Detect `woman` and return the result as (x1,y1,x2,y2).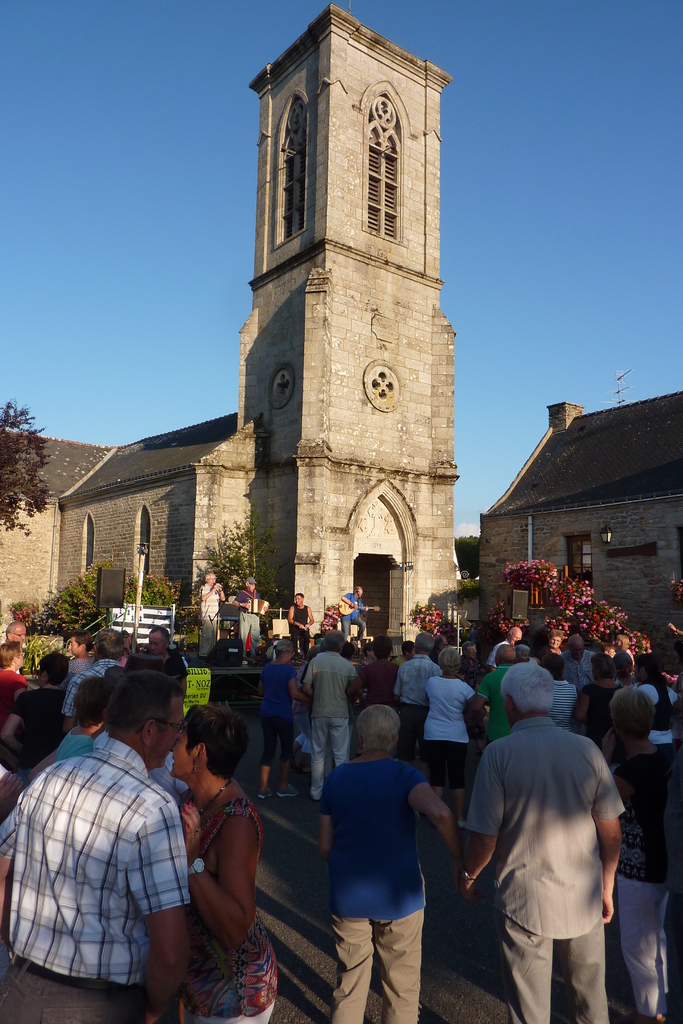
(255,639,311,805).
